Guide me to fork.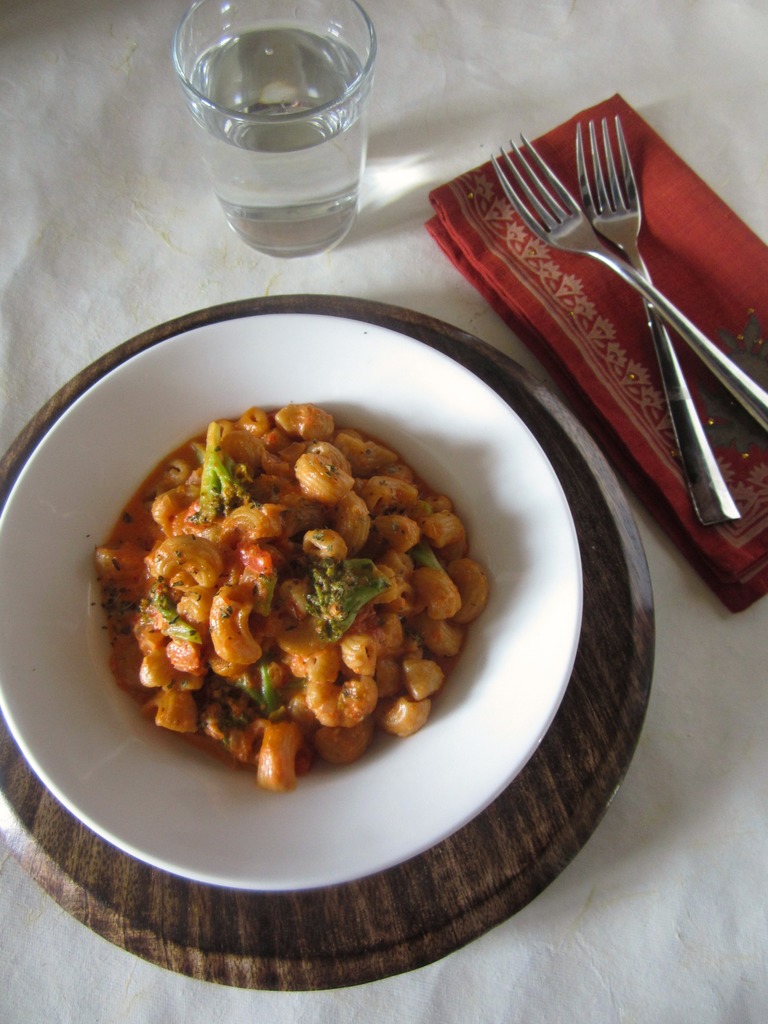
Guidance: Rect(489, 131, 767, 431).
